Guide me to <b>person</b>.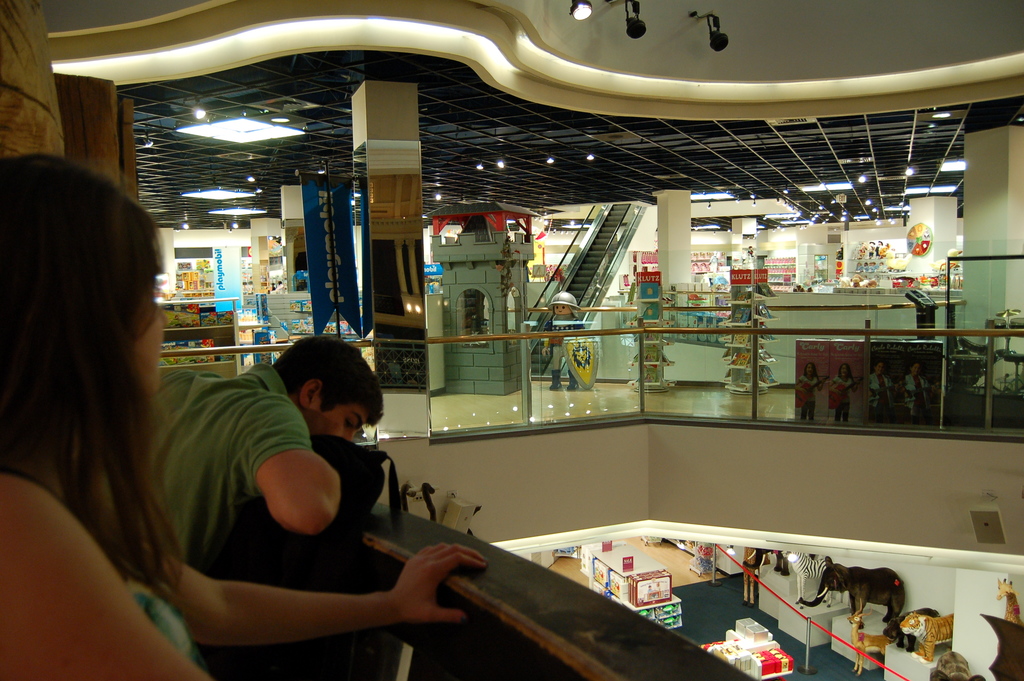
Guidance: box(0, 160, 493, 680).
